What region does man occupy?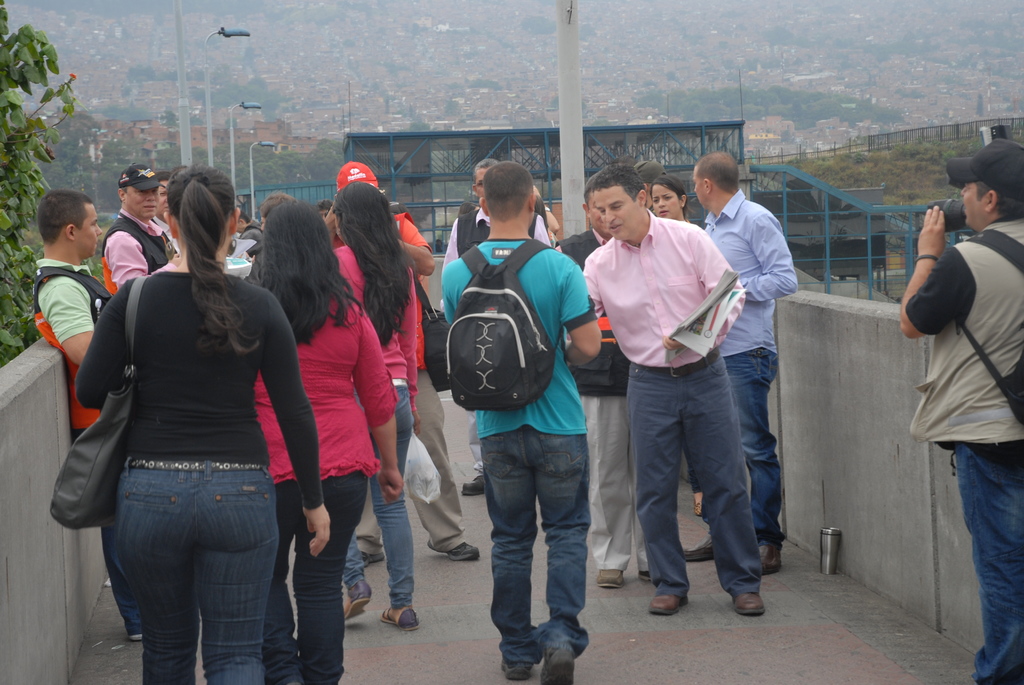
left=898, top=135, right=1023, bottom=684.
